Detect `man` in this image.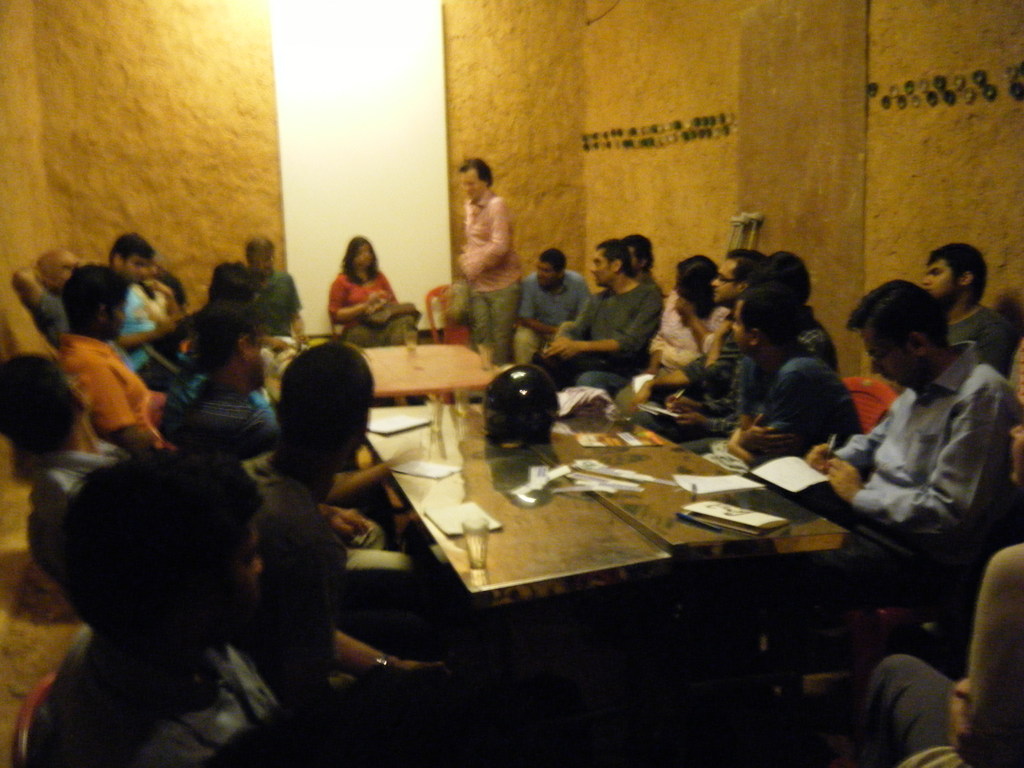
Detection: BBox(707, 286, 864, 470).
